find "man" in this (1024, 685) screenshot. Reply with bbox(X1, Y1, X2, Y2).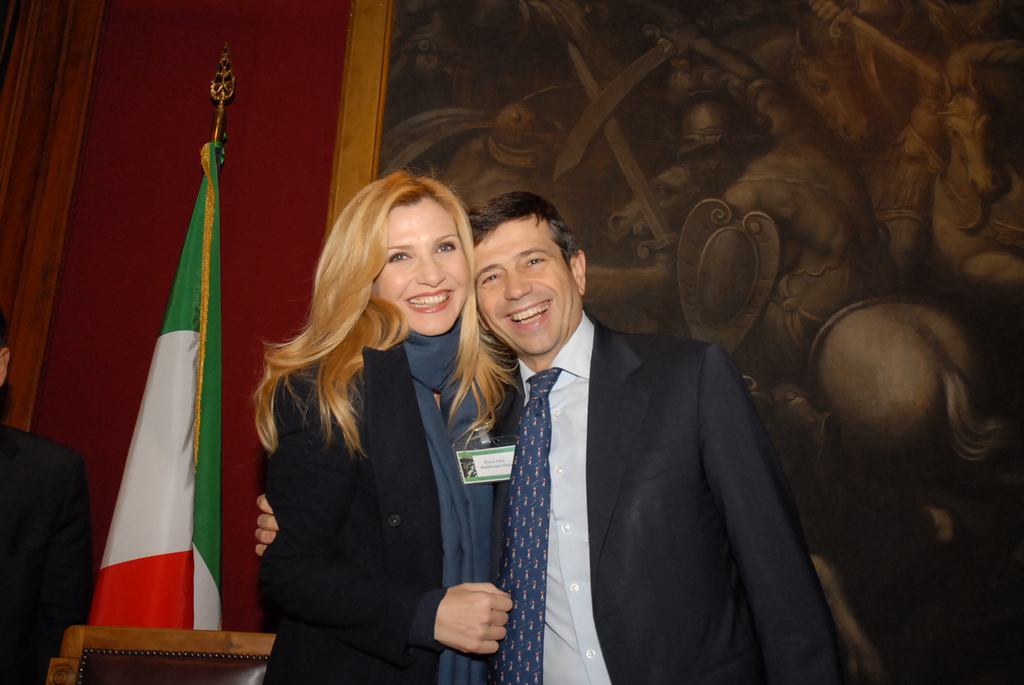
bbox(250, 187, 855, 684).
